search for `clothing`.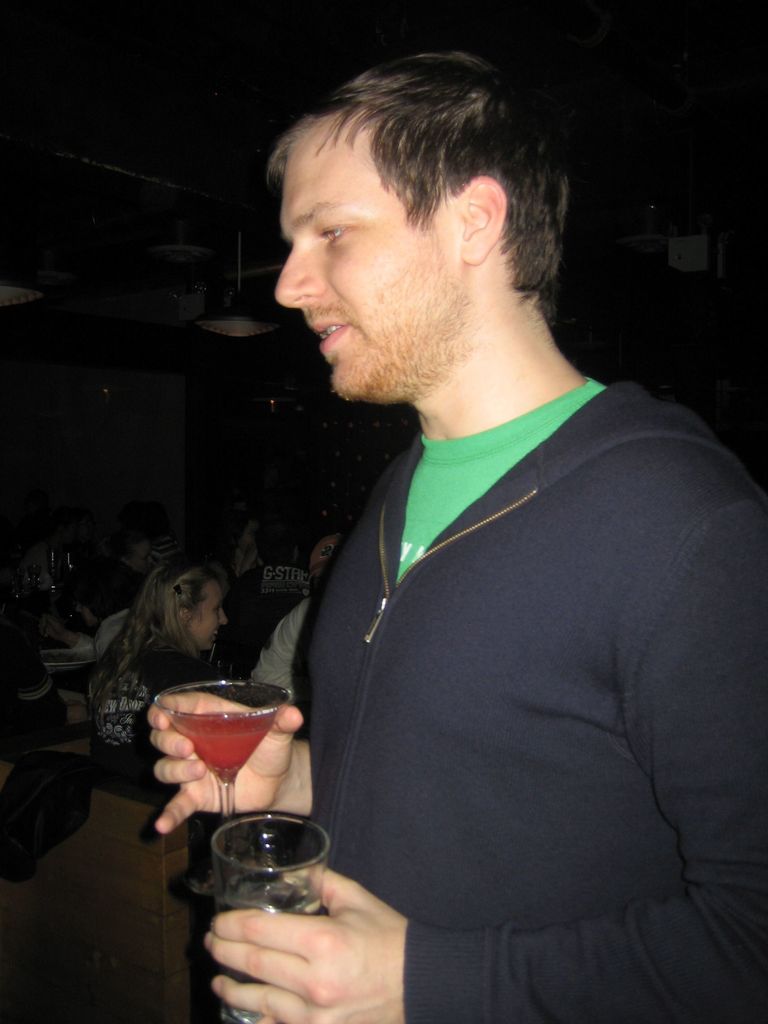
Found at [left=86, top=628, right=216, bottom=816].
